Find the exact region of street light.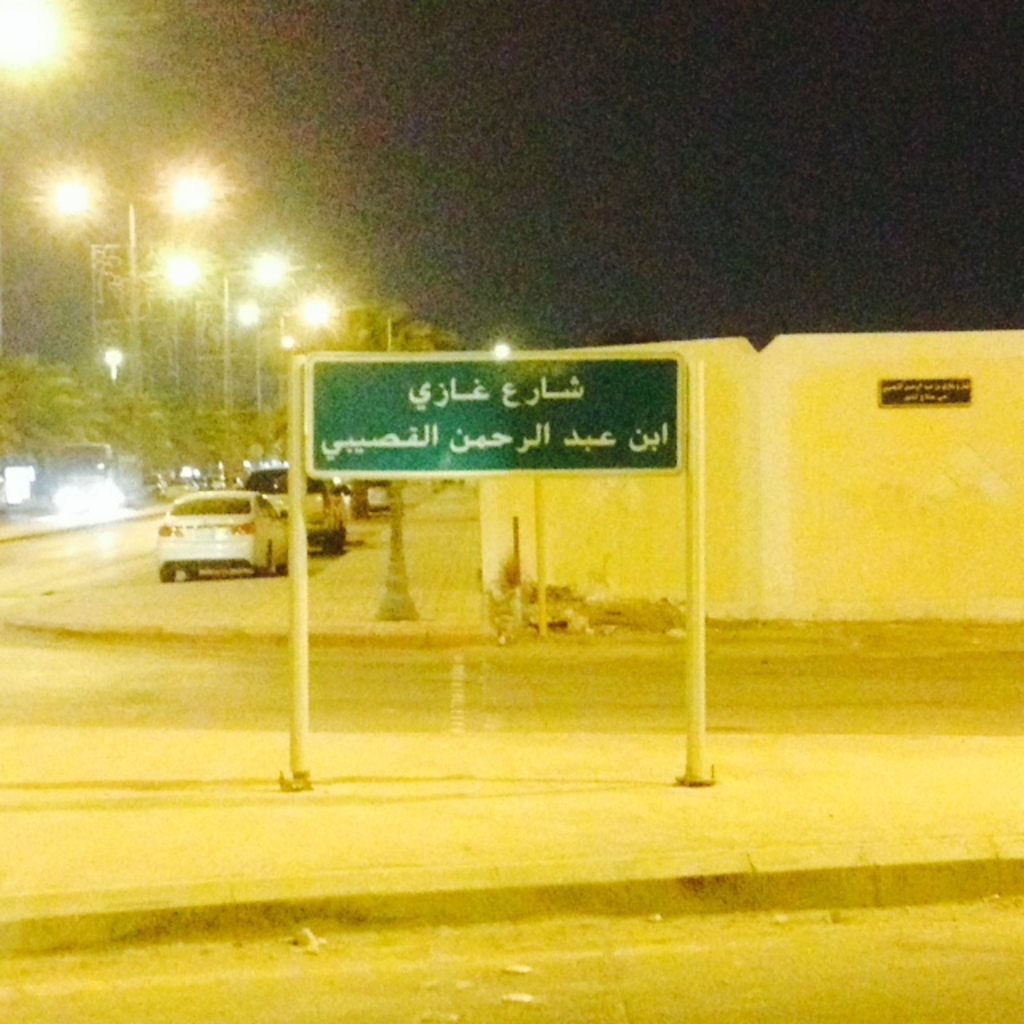
Exact region: BBox(48, 176, 213, 387).
